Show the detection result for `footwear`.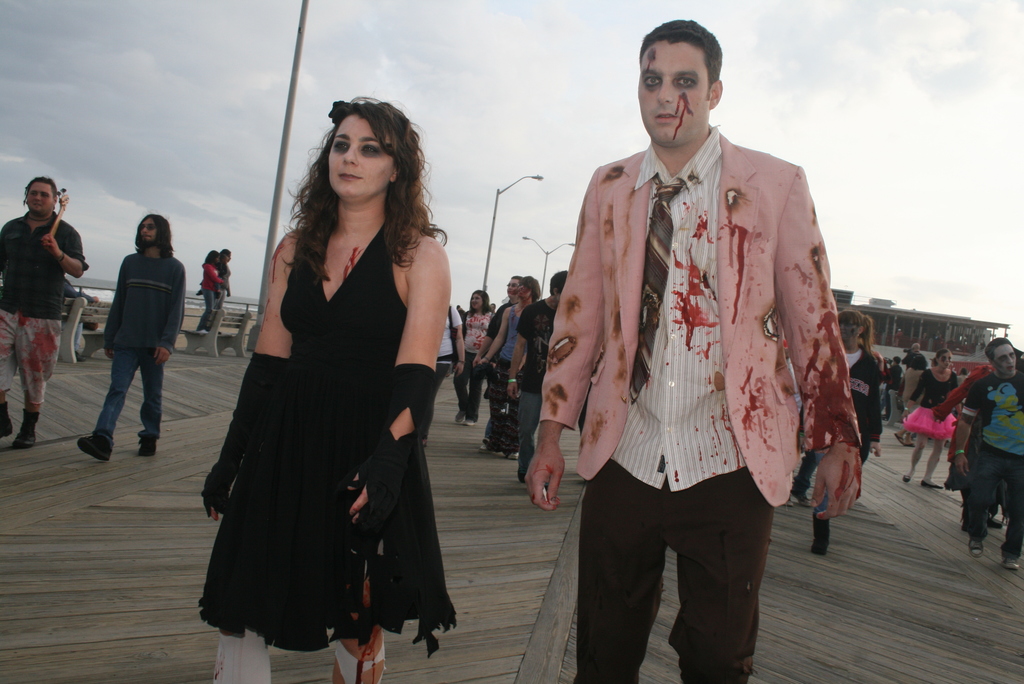
x1=922, y1=476, x2=950, y2=491.
